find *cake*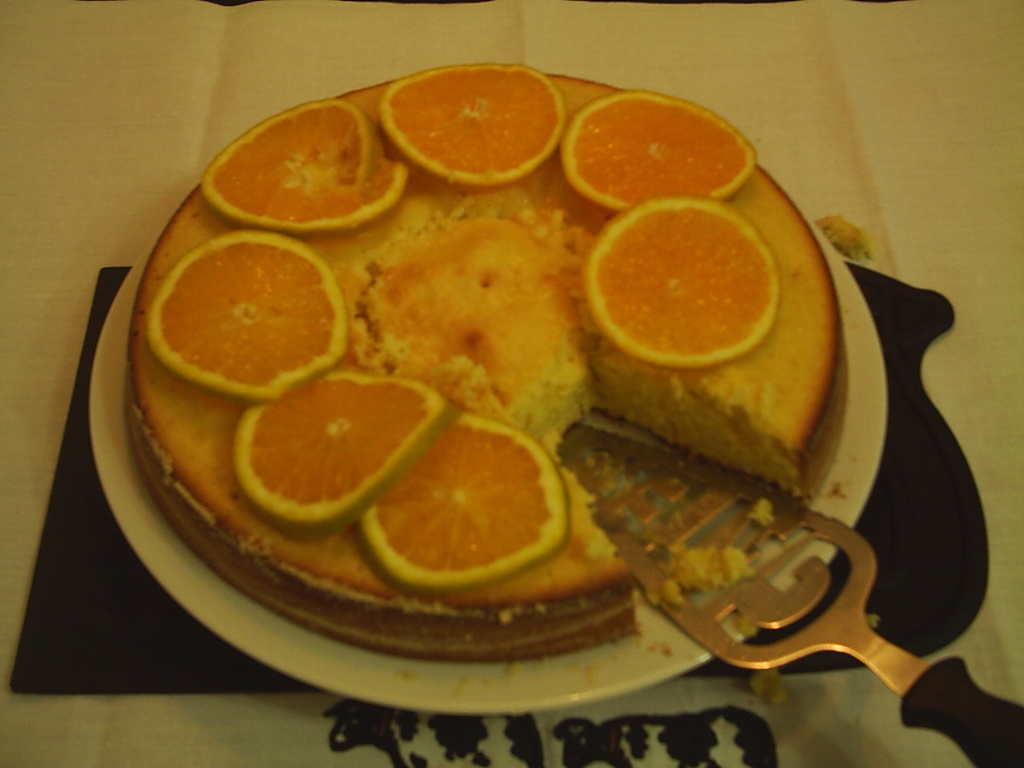
[123,61,842,655]
